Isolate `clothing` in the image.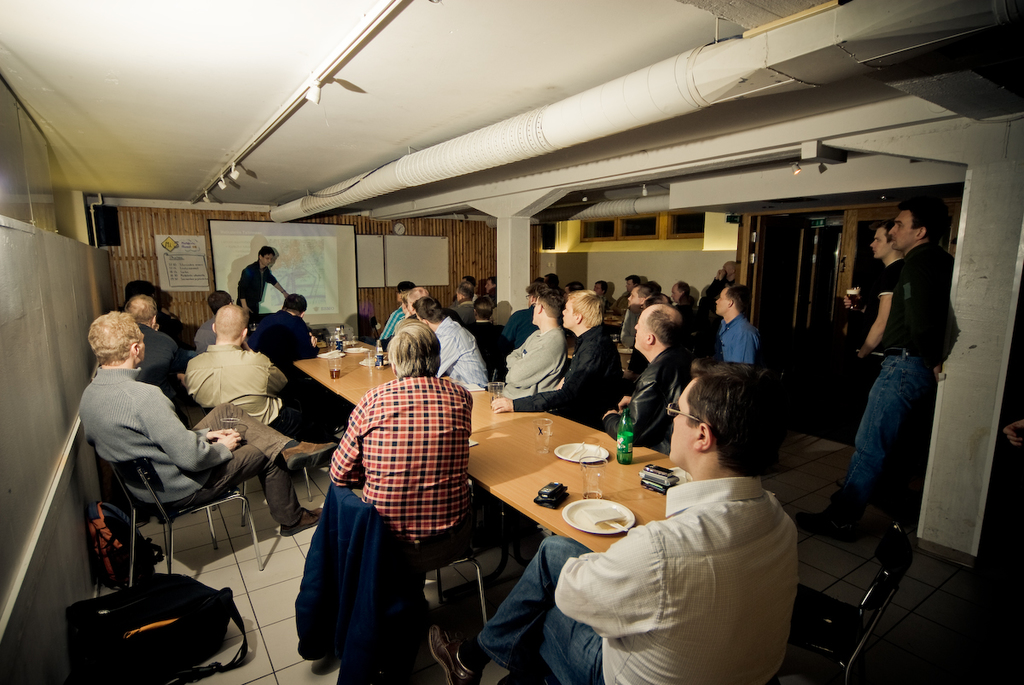
Isolated region: {"x1": 178, "y1": 344, "x2": 314, "y2": 449}.
